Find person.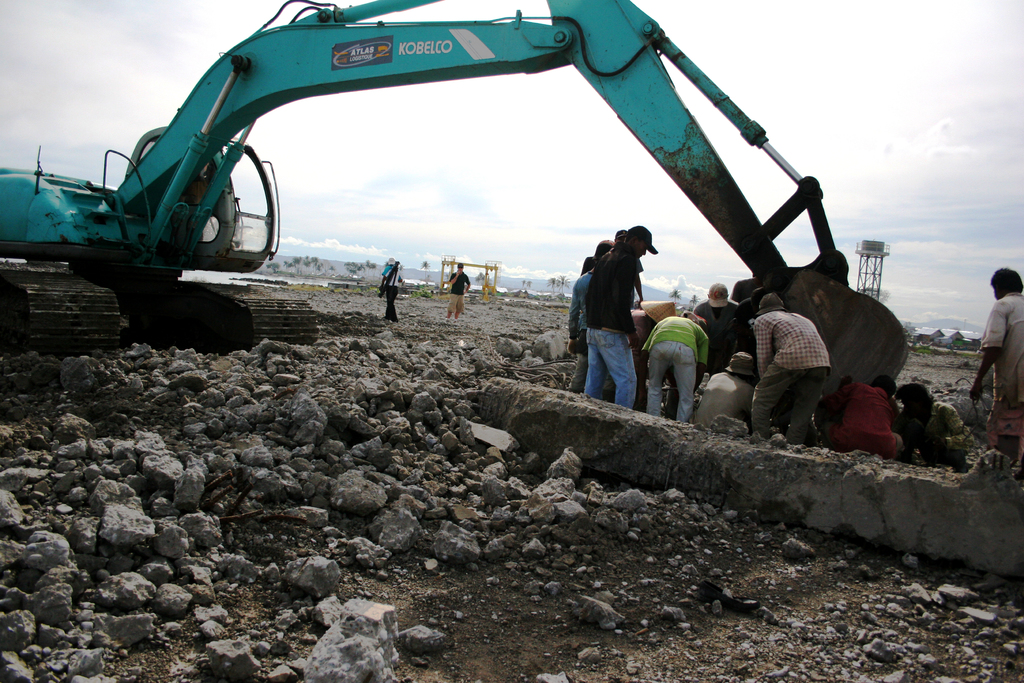
445, 263, 473, 322.
